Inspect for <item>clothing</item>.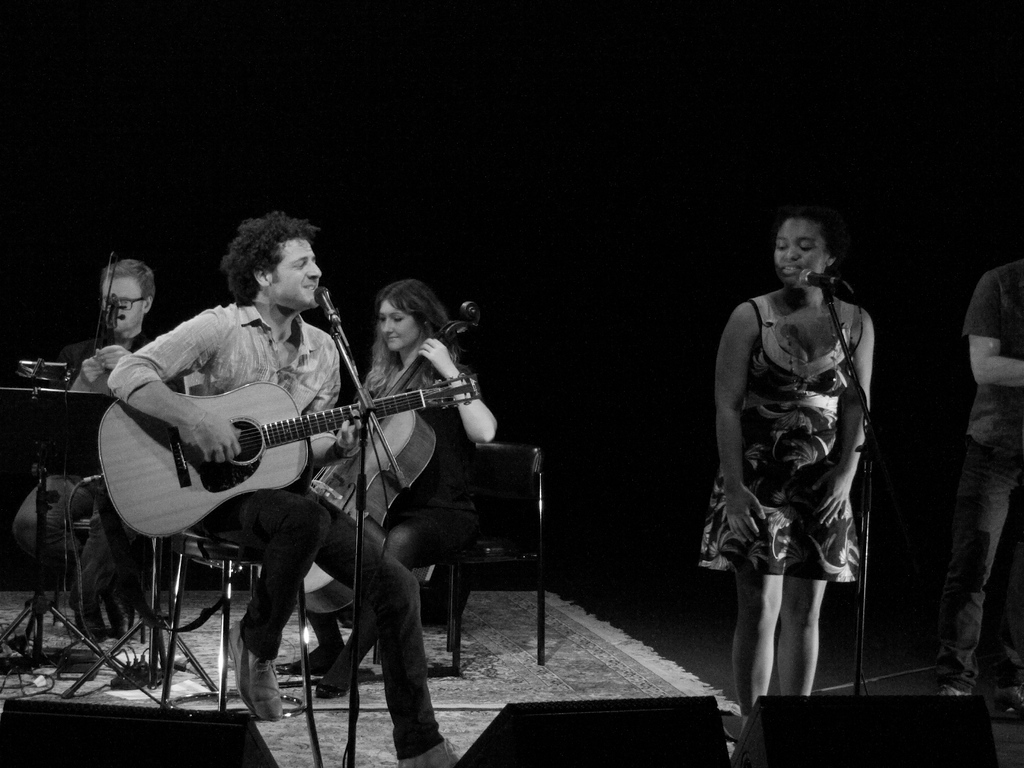
Inspection: {"left": 0, "top": 321, "right": 173, "bottom": 614}.
